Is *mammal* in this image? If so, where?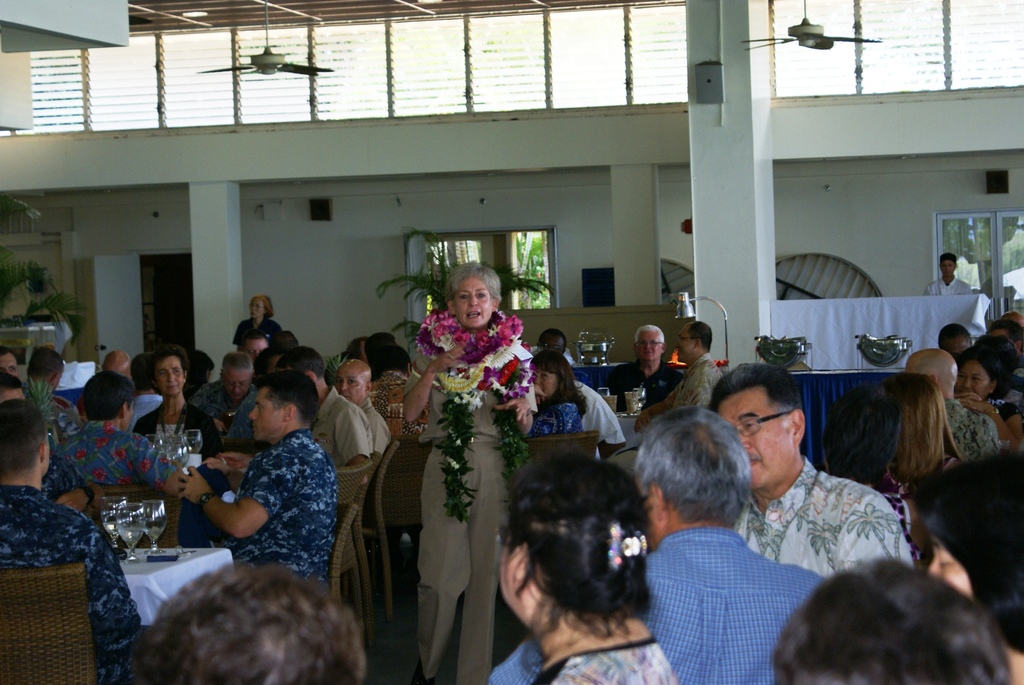
Yes, at detection(984, 337, 1023, 416).
